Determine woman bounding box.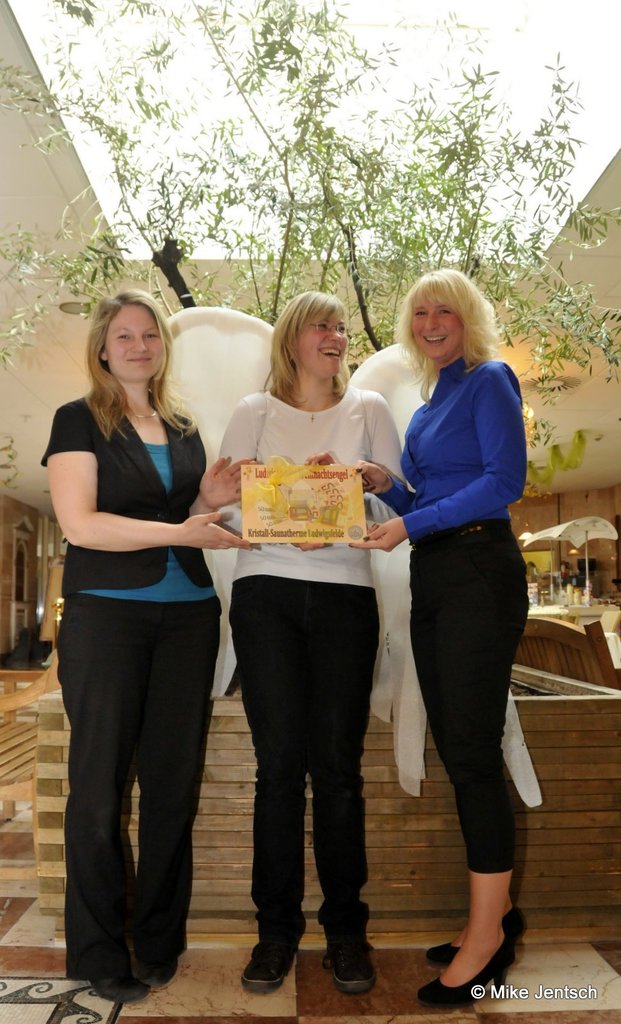
Determined: 340,264,540,1008.
